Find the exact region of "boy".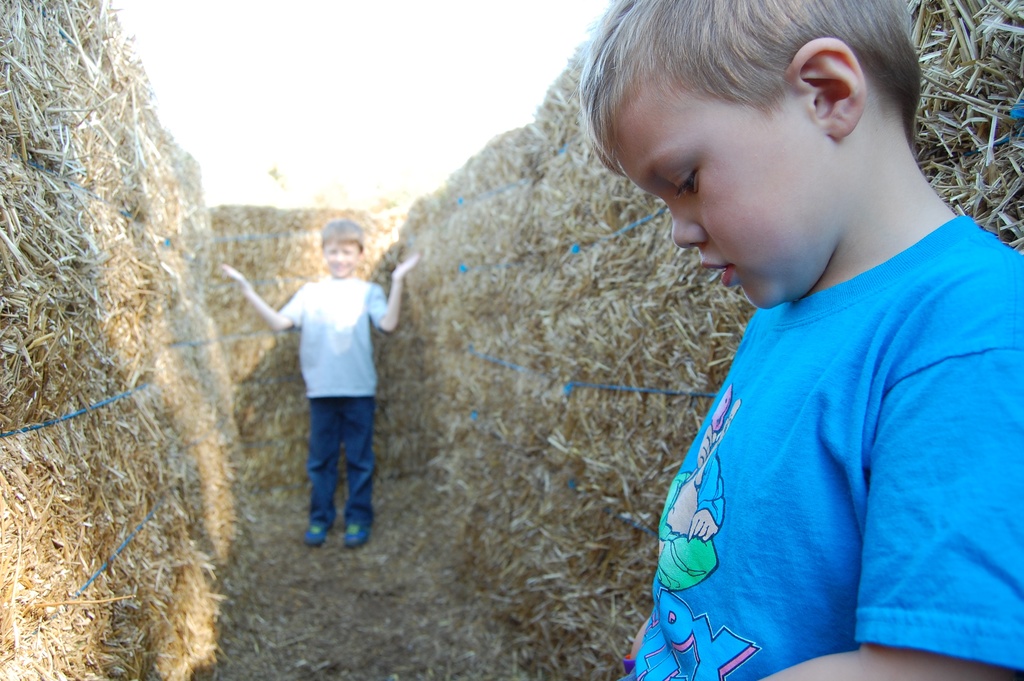
Exact region: BBox(223, 224, 424, 548).
